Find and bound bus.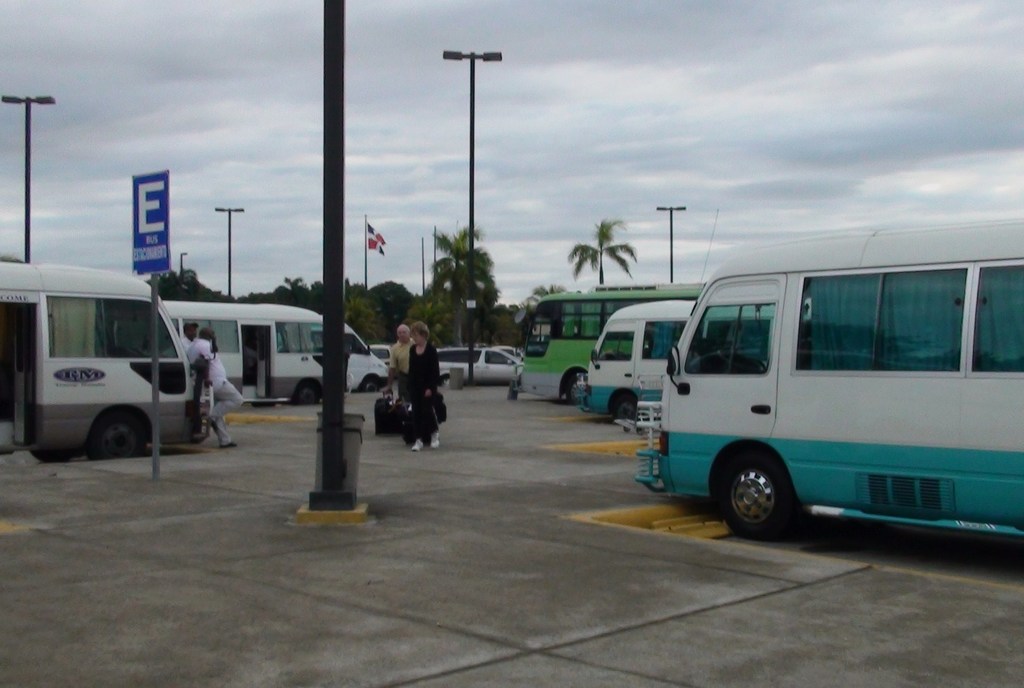
Bound: 341,321,390,394.
